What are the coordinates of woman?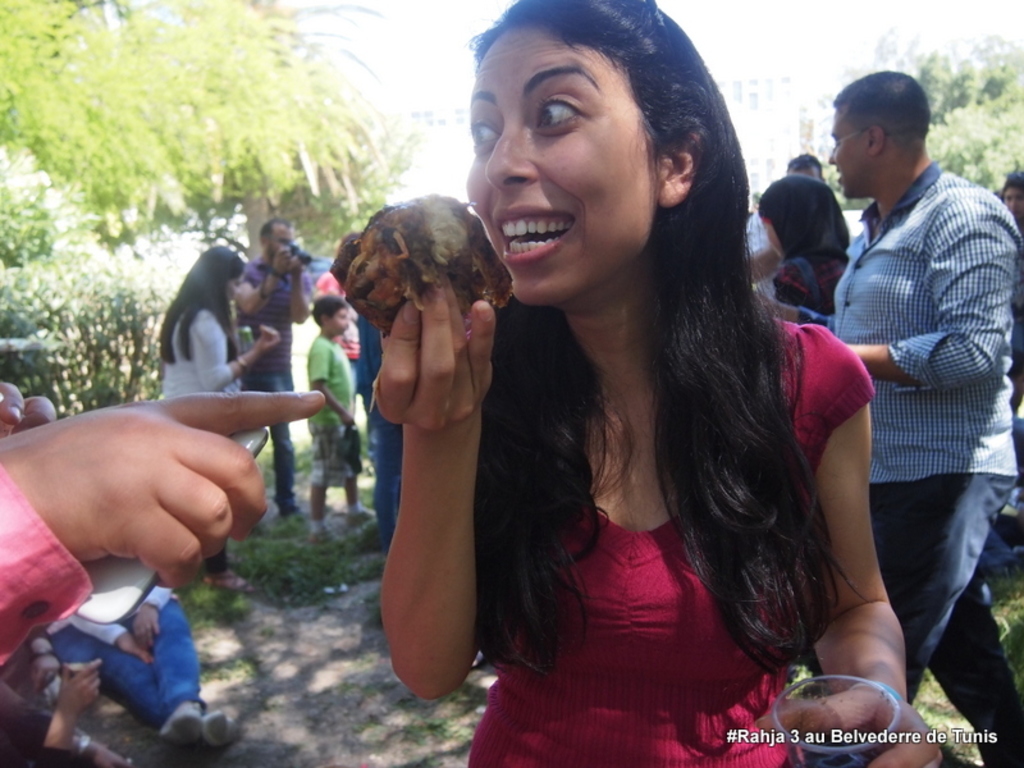
box=[758, 172, 852, 315].
